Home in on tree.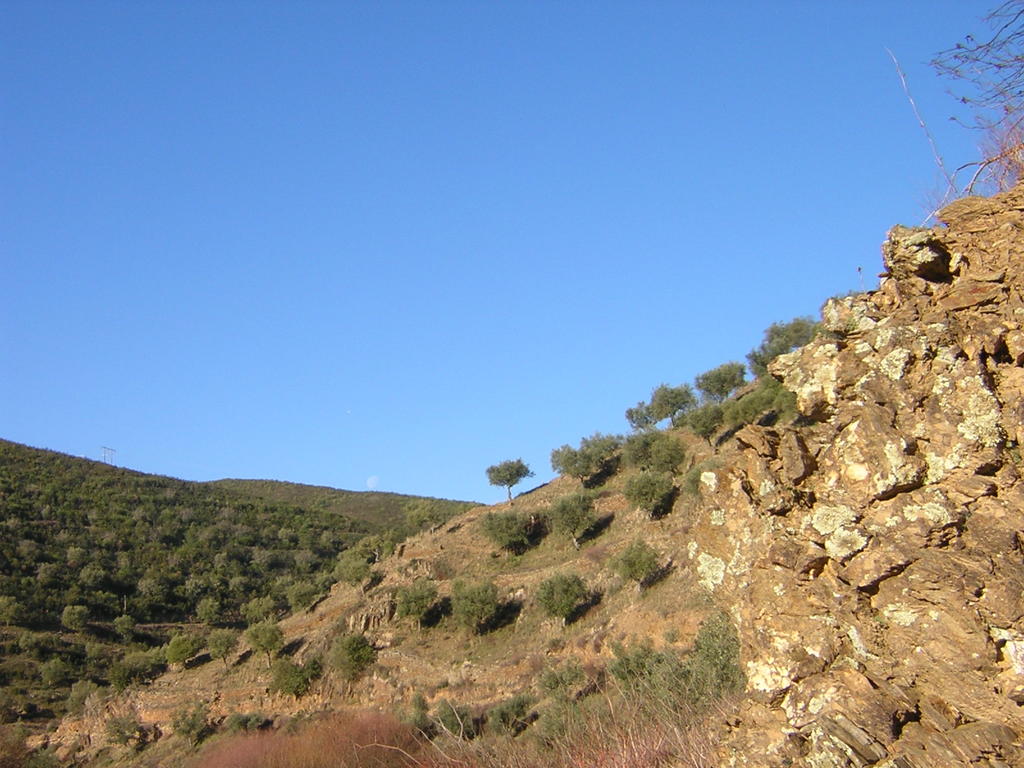
Homed in at x1=449 y1=579 x2=501 y2=636.
